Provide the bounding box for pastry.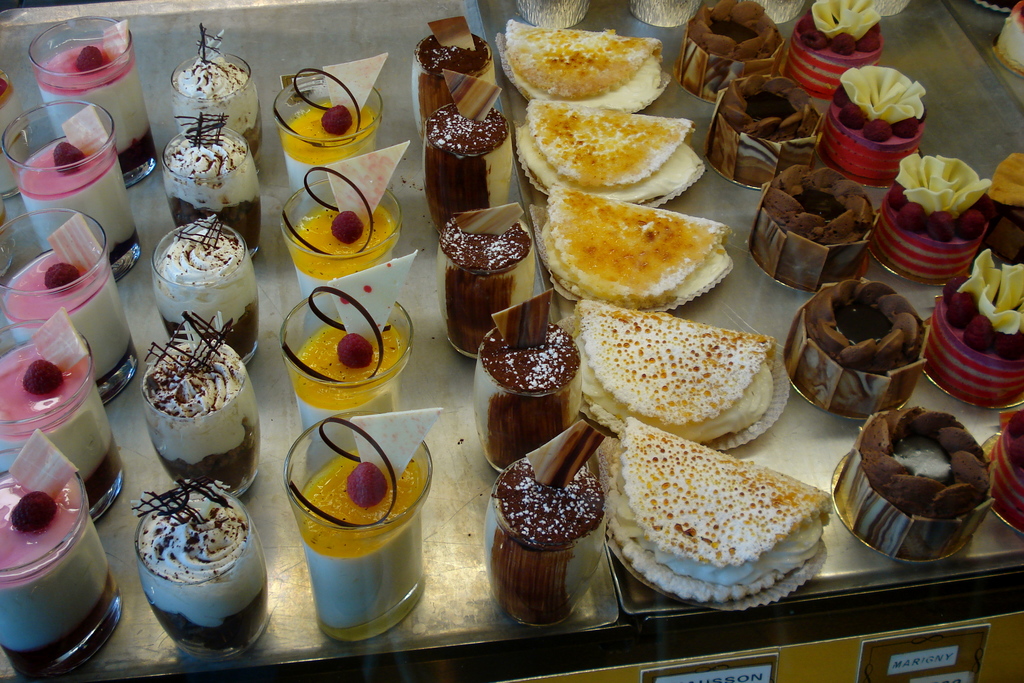
left=298, top=411, right=444, bottom=626.
